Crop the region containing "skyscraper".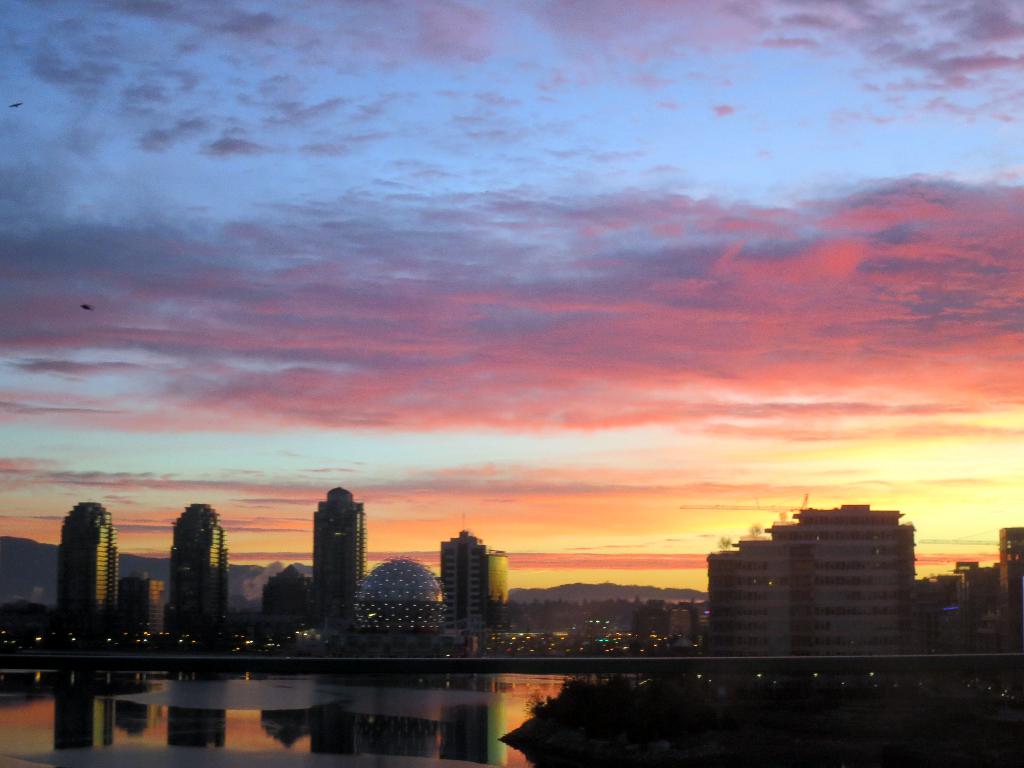
Crop region: rect(431, 531, 502, 641).
